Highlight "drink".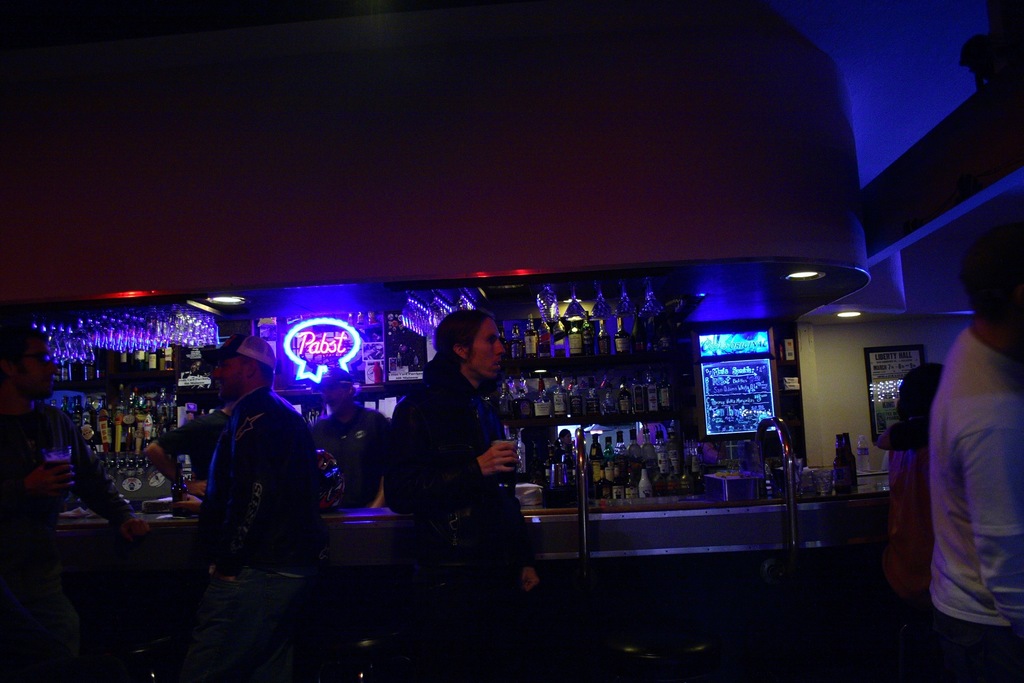
Highlighted region: 590/430/696/494.
